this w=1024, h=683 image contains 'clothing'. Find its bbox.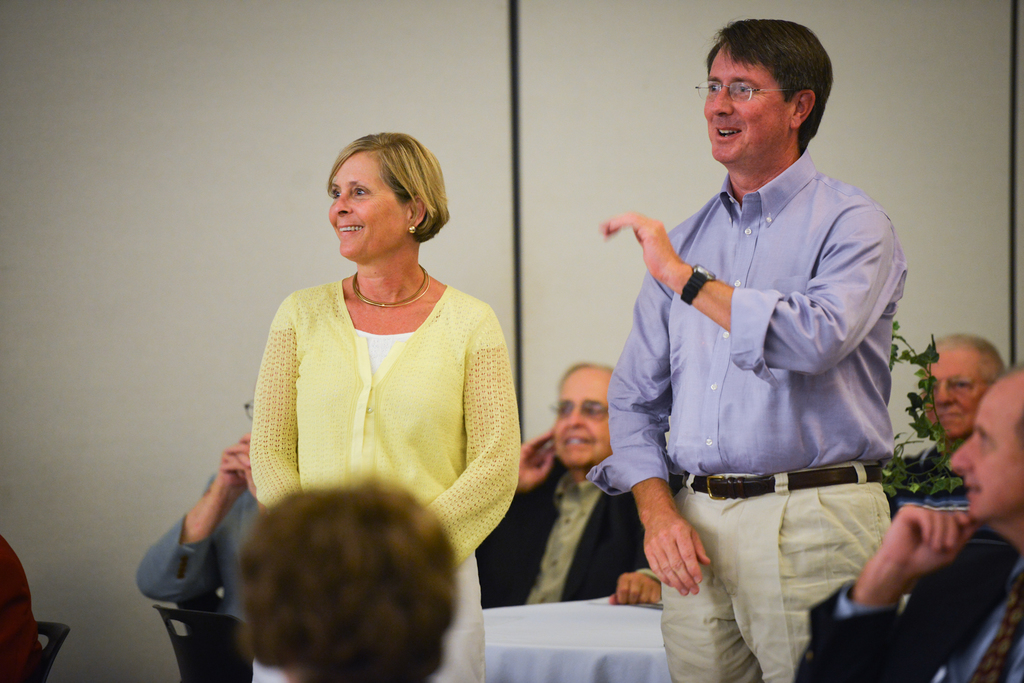
rect(612, 151, 908, 682).
